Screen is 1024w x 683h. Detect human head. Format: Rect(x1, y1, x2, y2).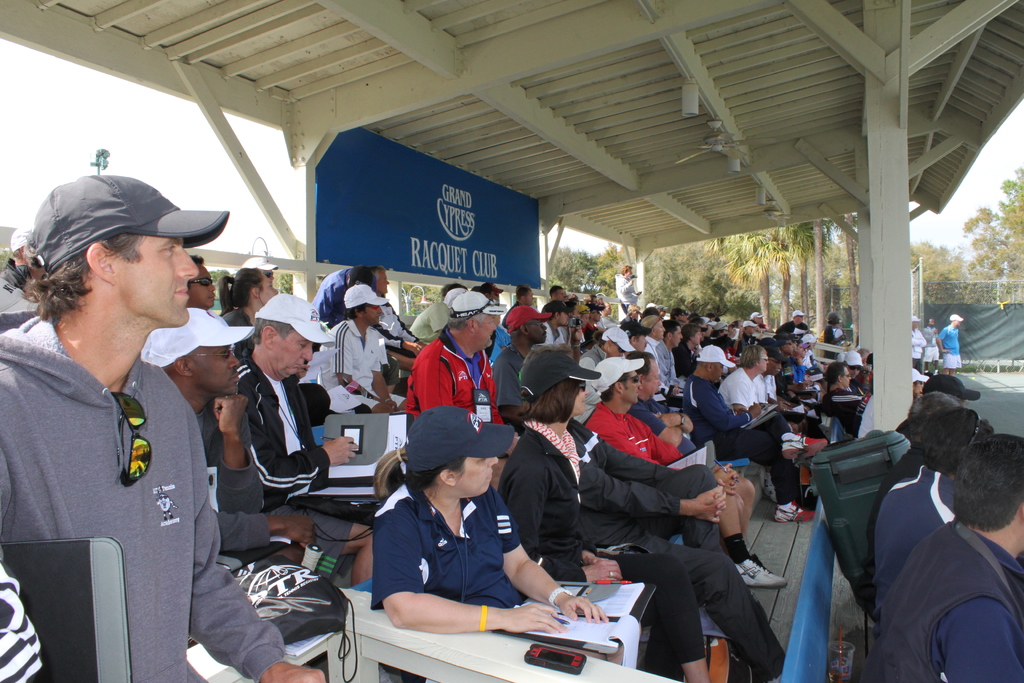
Rect(445, 292, 495, 354).
